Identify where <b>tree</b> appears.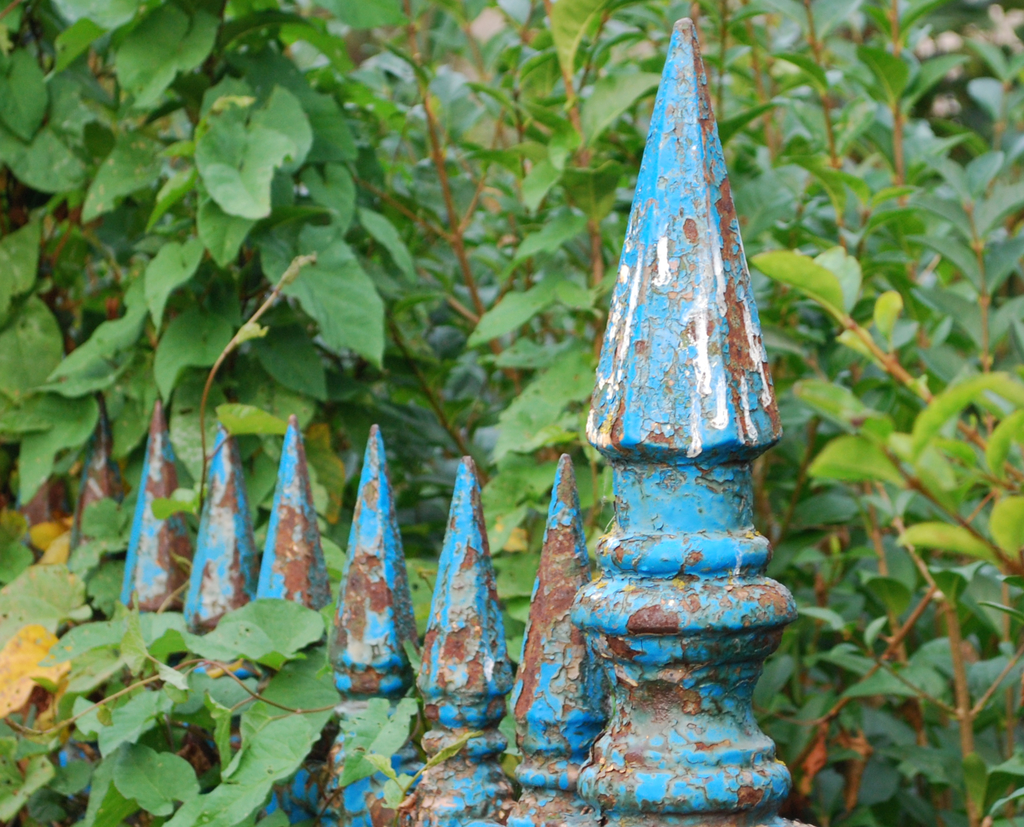
Appears at crop(0, 0, 1023, 826).
